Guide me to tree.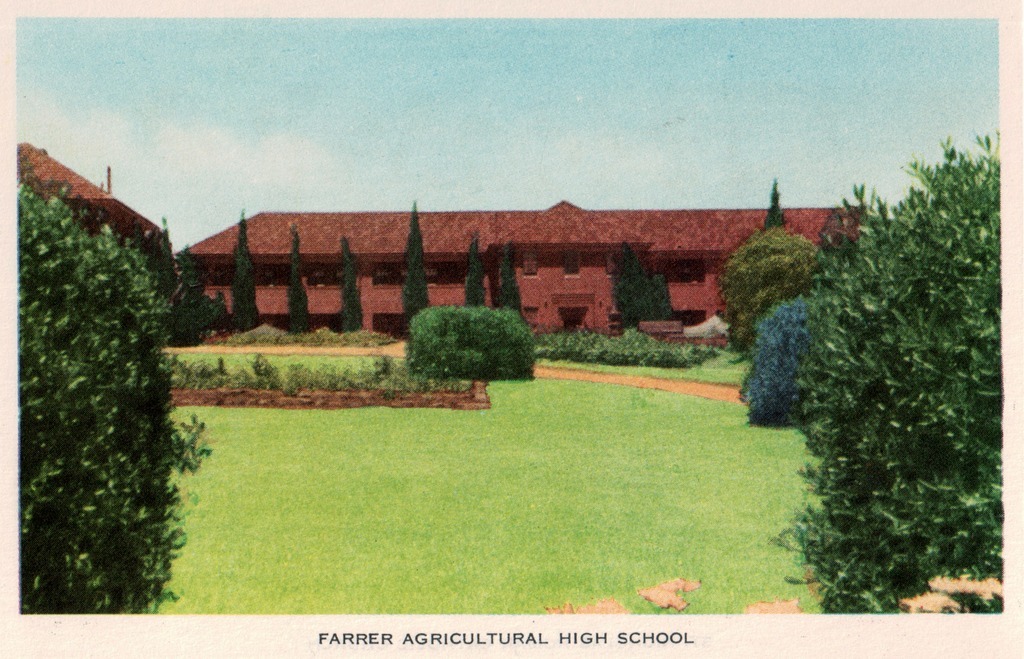
Guidance: region(618, 243, 674, 335).
